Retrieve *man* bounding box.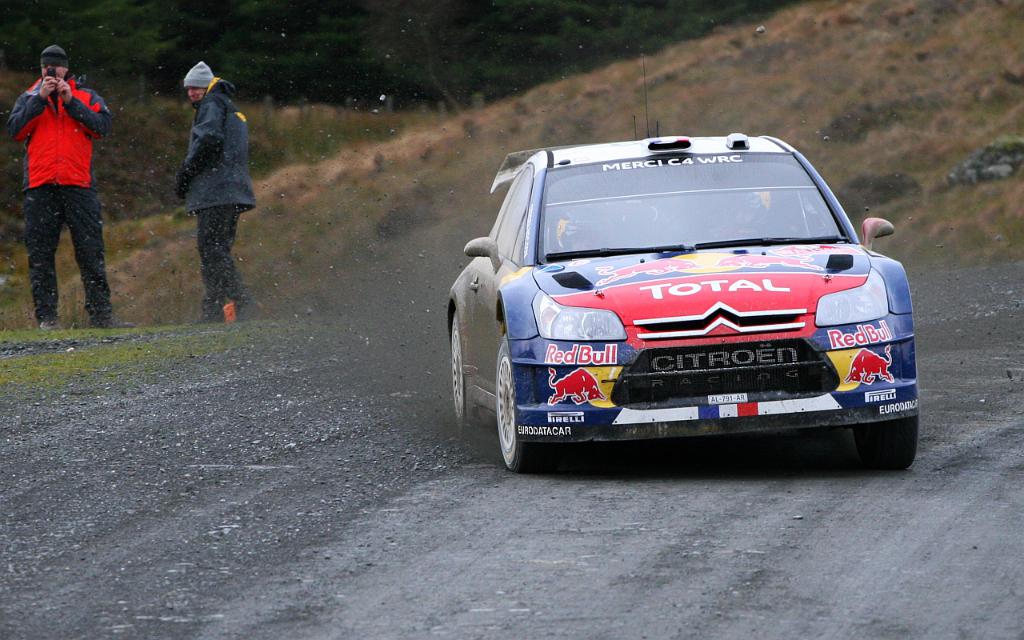
Bounding box: (178,60,258,324).
